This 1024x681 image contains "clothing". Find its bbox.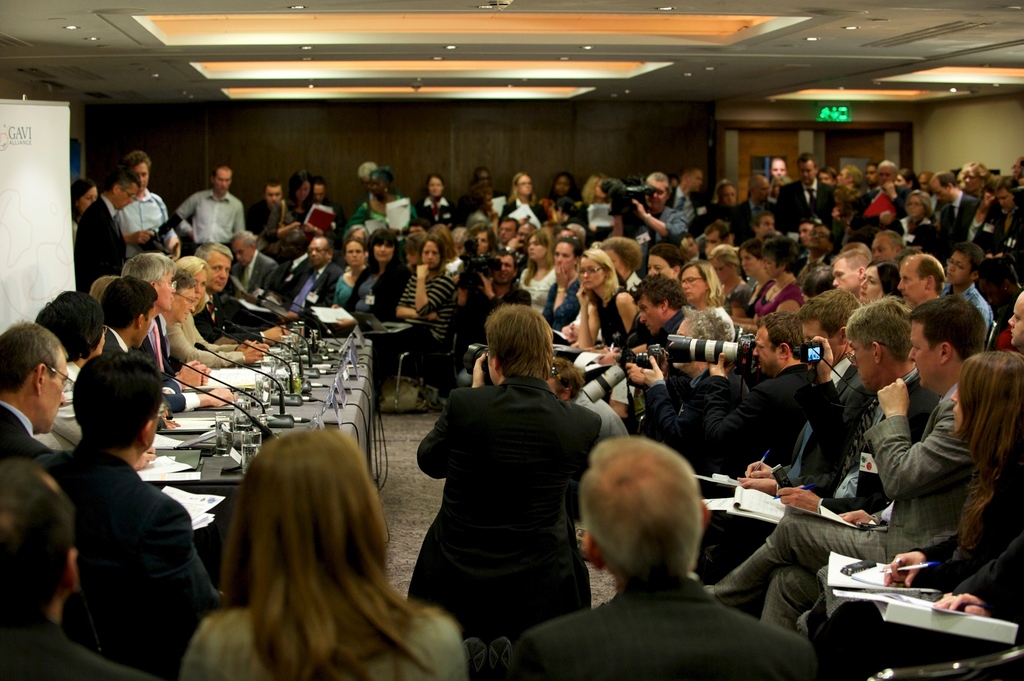
69/214/84/234.
